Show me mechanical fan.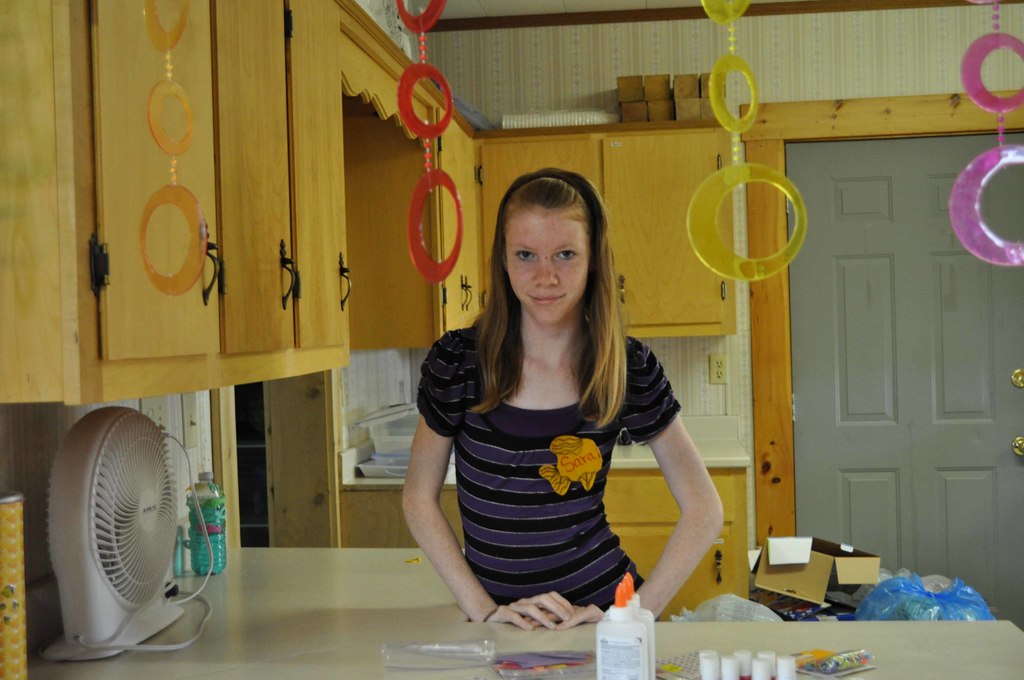
mechanical fan is here: detection(43, 409, 186, 661).
